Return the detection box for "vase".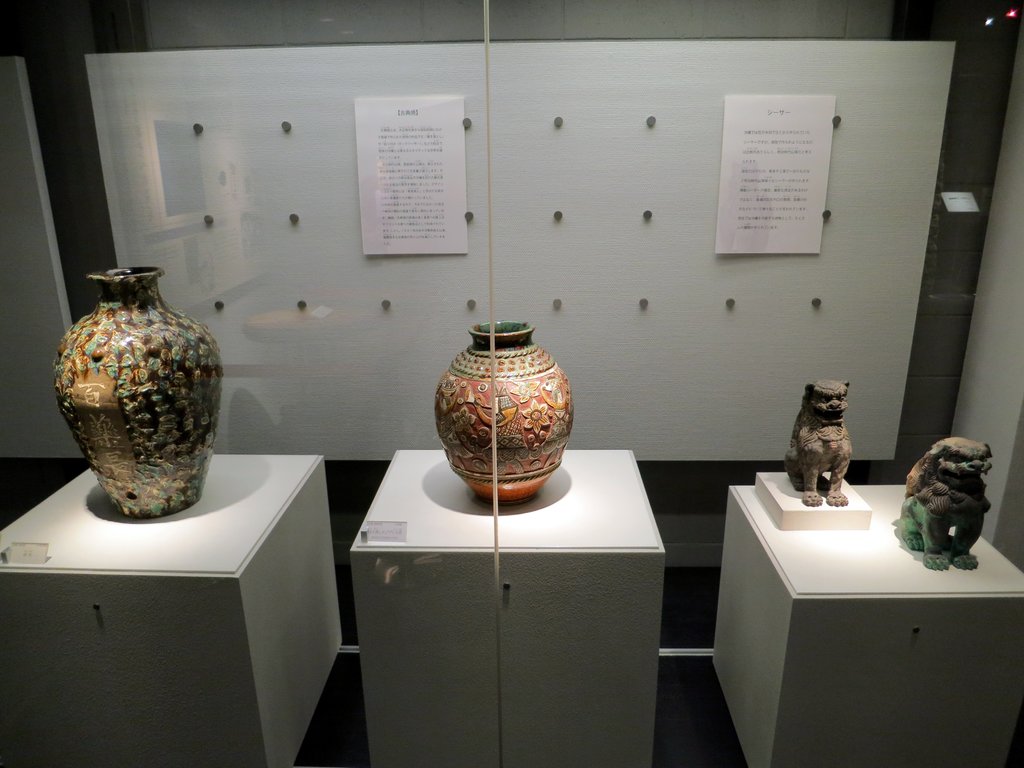
<box>52,264,221,520</box>.
